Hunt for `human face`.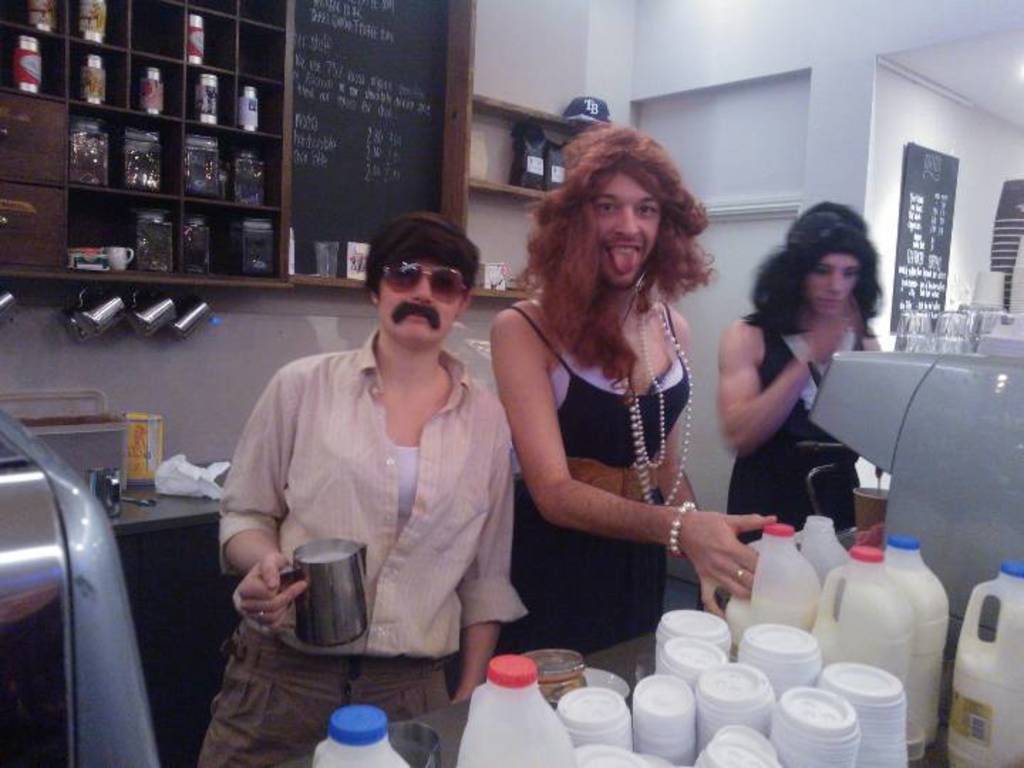
Hunted down at locate(804, 252, 866, 311).
